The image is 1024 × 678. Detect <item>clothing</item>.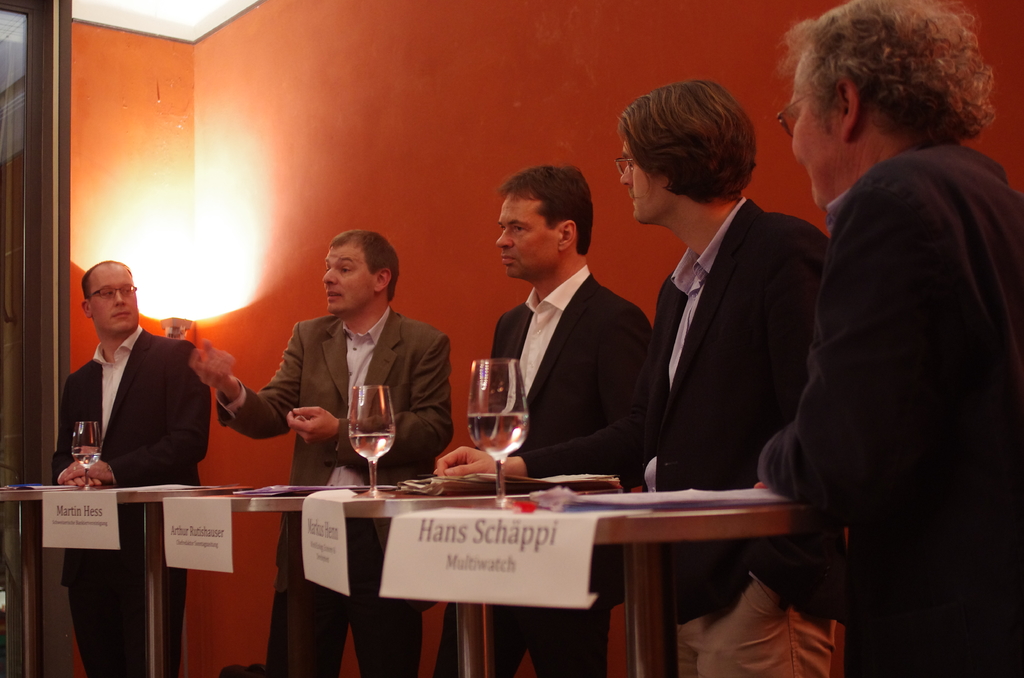
Detection: [x1=662, y1=191, x2=831, y2=677].
